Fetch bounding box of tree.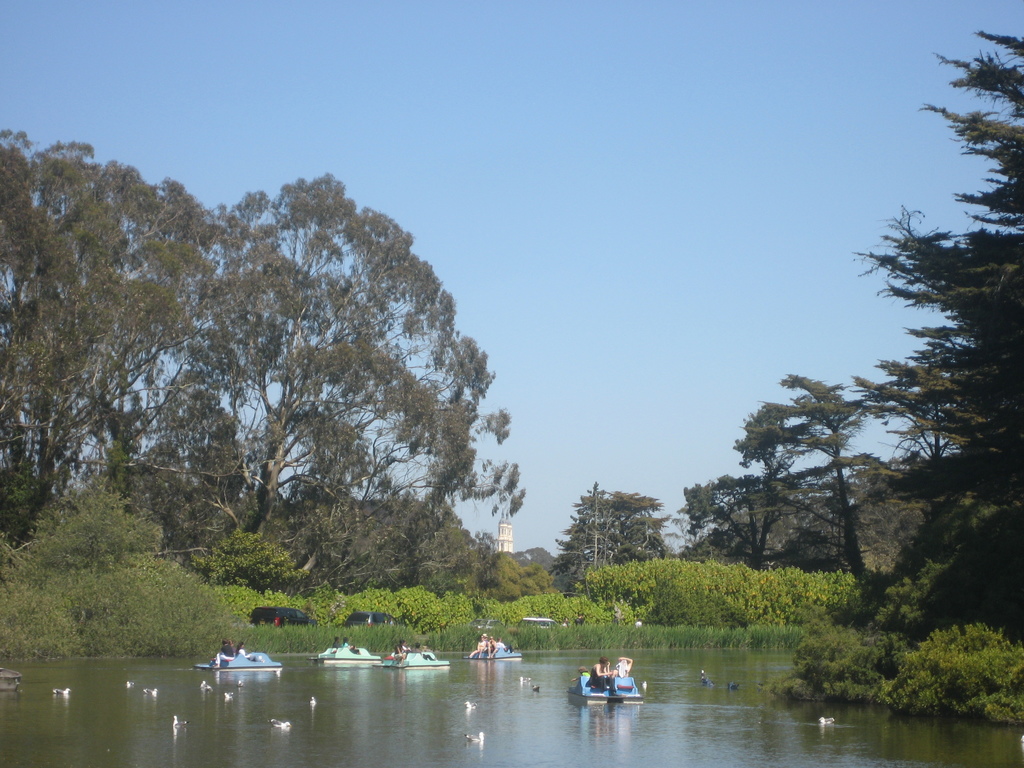
Bbox: crop(28, 484, 170, 584).
